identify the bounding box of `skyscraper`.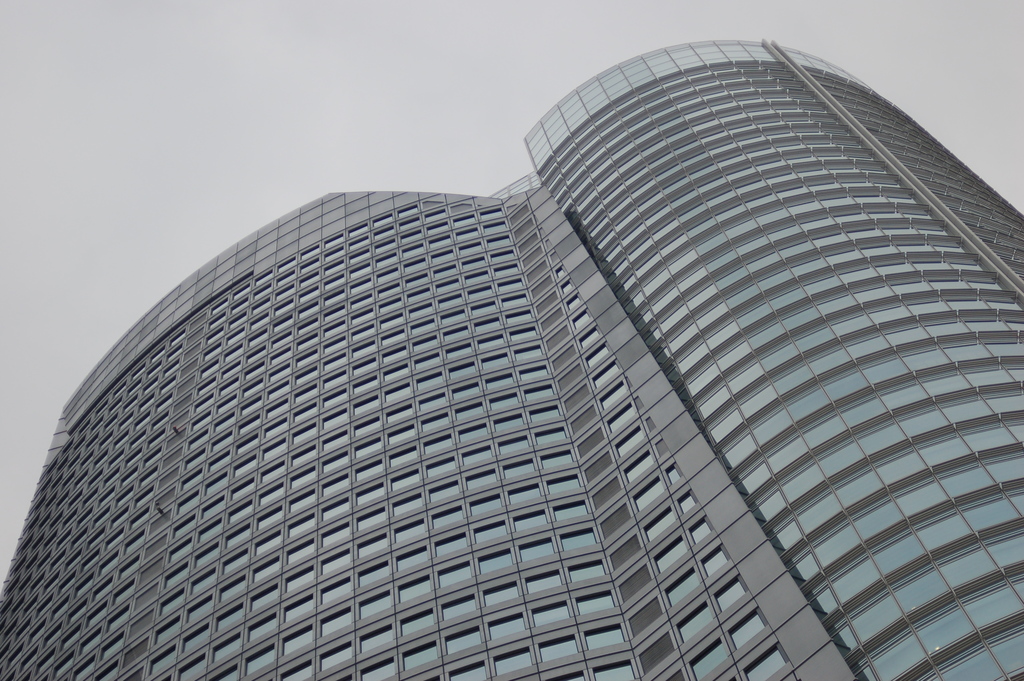
left=0, top=56, right=1023, bottom=680.
